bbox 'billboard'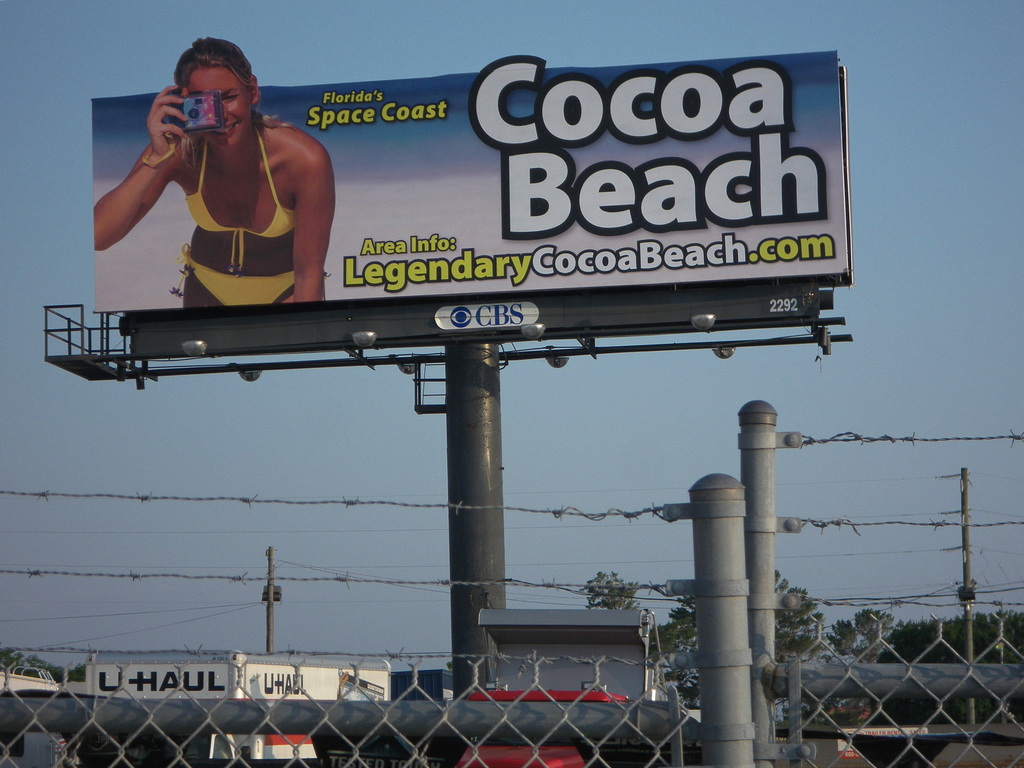
84 32 833 316
